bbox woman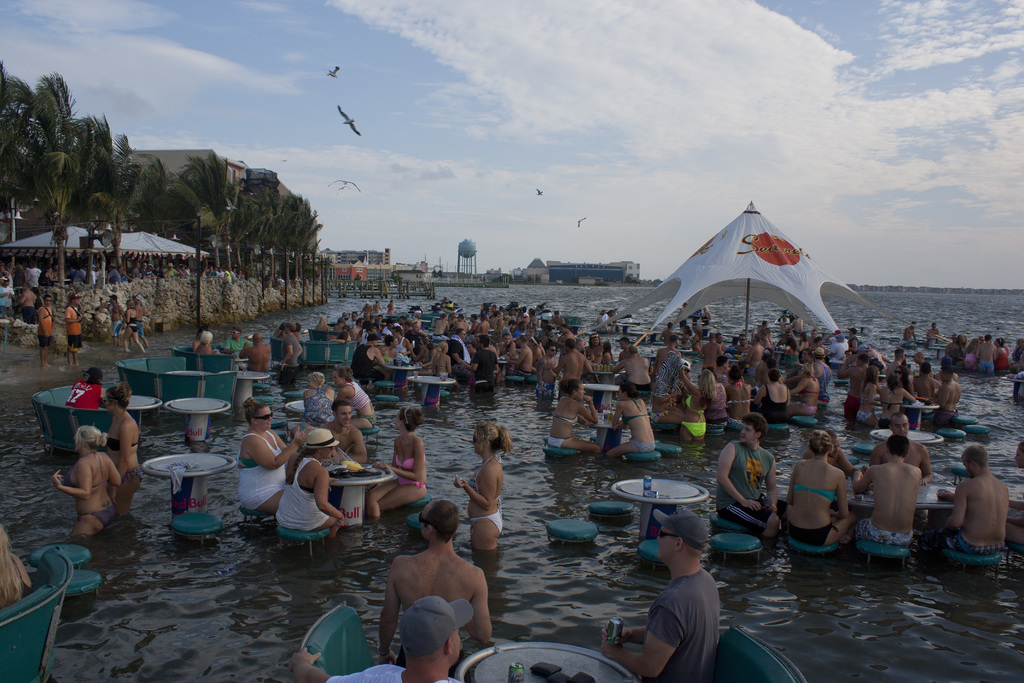
<box>273,428,347,537</box>
